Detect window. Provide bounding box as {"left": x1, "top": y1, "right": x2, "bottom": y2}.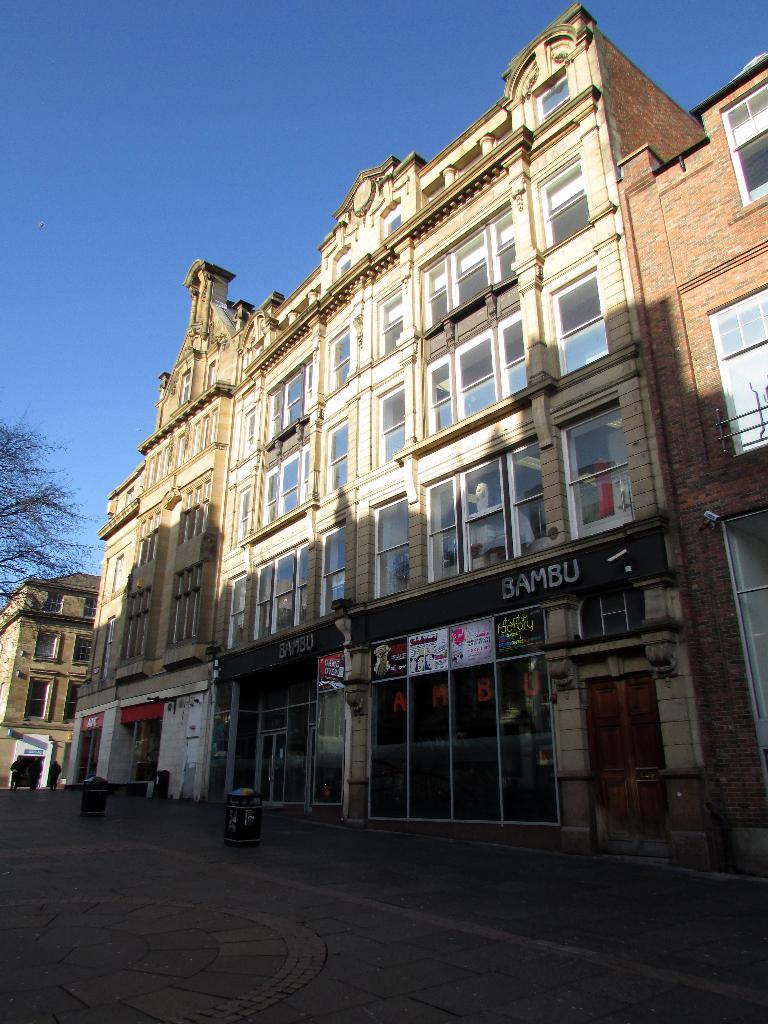
{"left": 330, "top": 321, "right": 353, "bottom": 389}.
